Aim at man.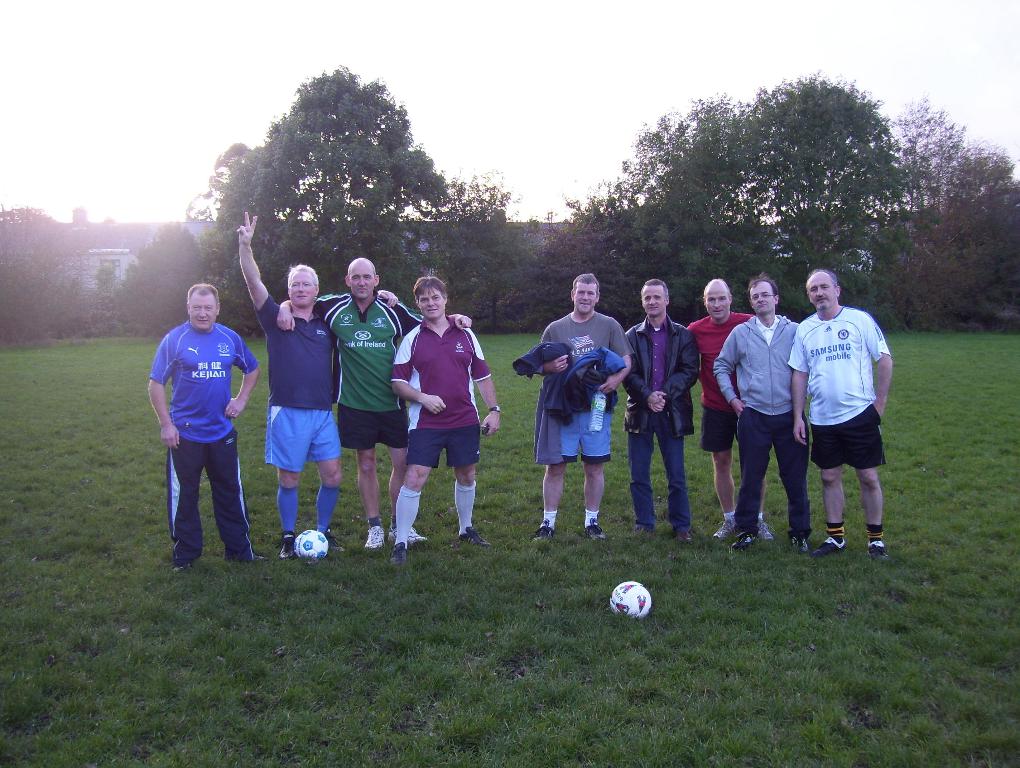
Aimed at [150, 283, 263, 570].
